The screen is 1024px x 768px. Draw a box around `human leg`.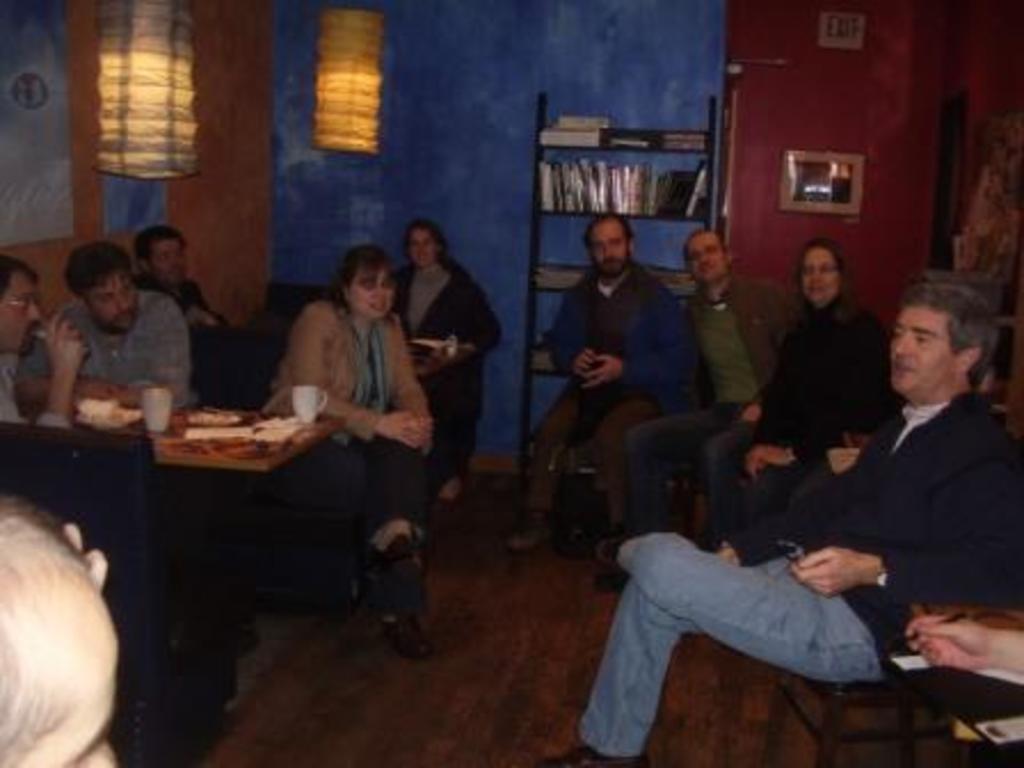
[left=581, top=400, right=651, bottom=521].
